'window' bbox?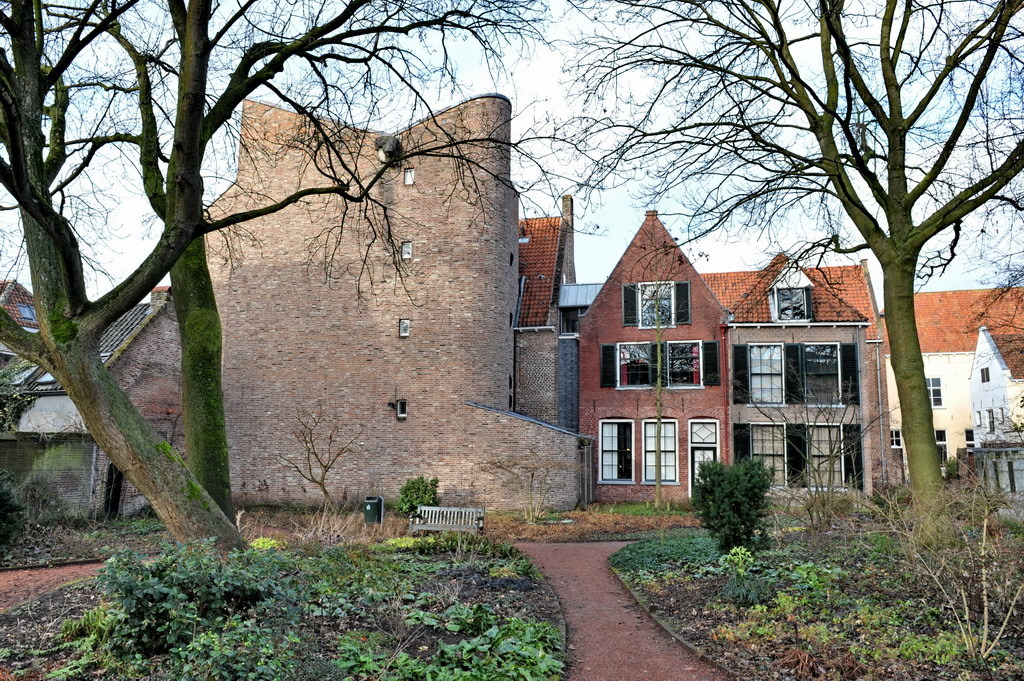
bbox=[731, 340, 791, 409]
